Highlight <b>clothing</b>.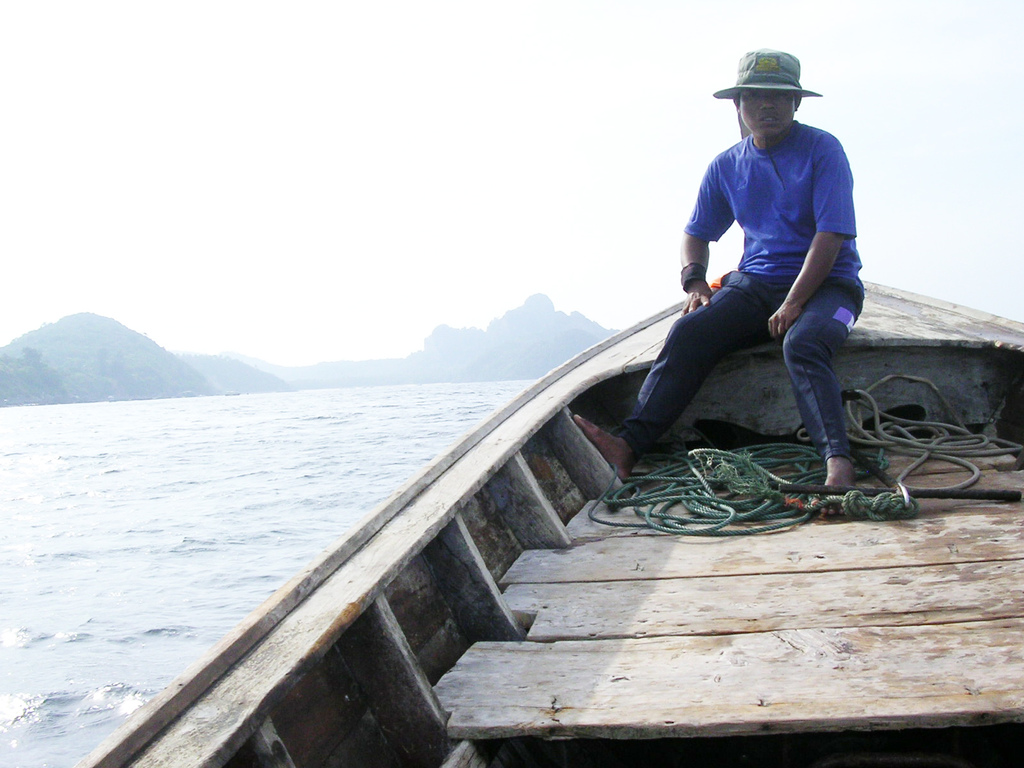
Highlighted region: {"x1": 669, "y1": 74, "x2": 874, "y2": 455}.
